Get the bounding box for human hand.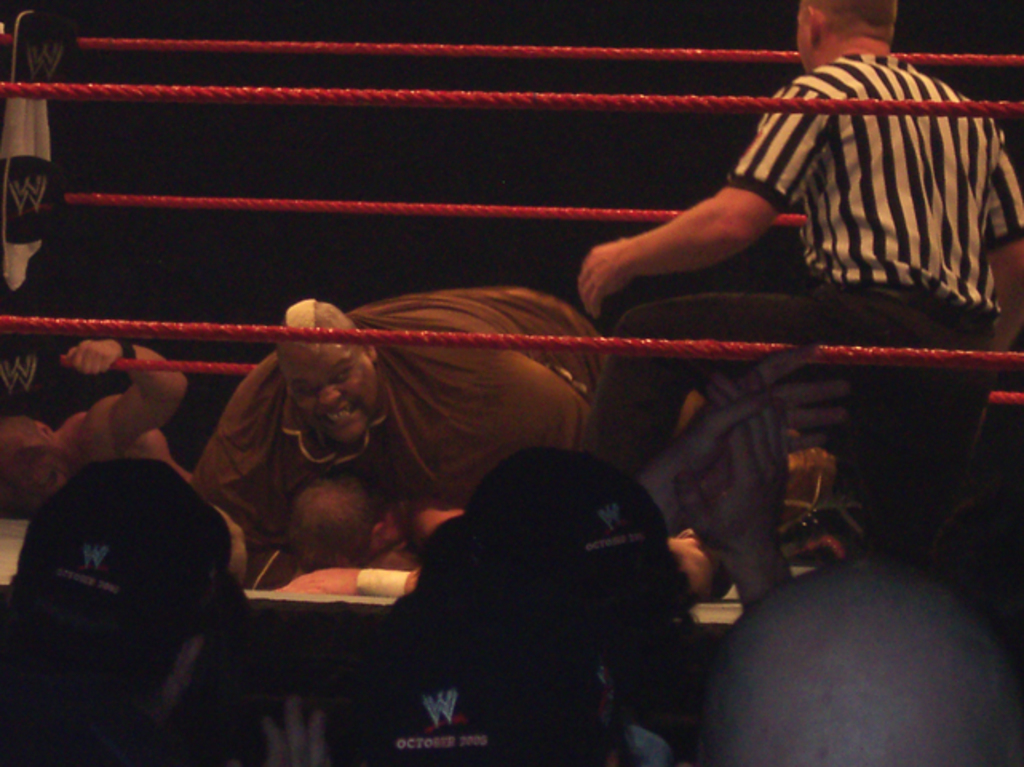
67 336 126 377.
